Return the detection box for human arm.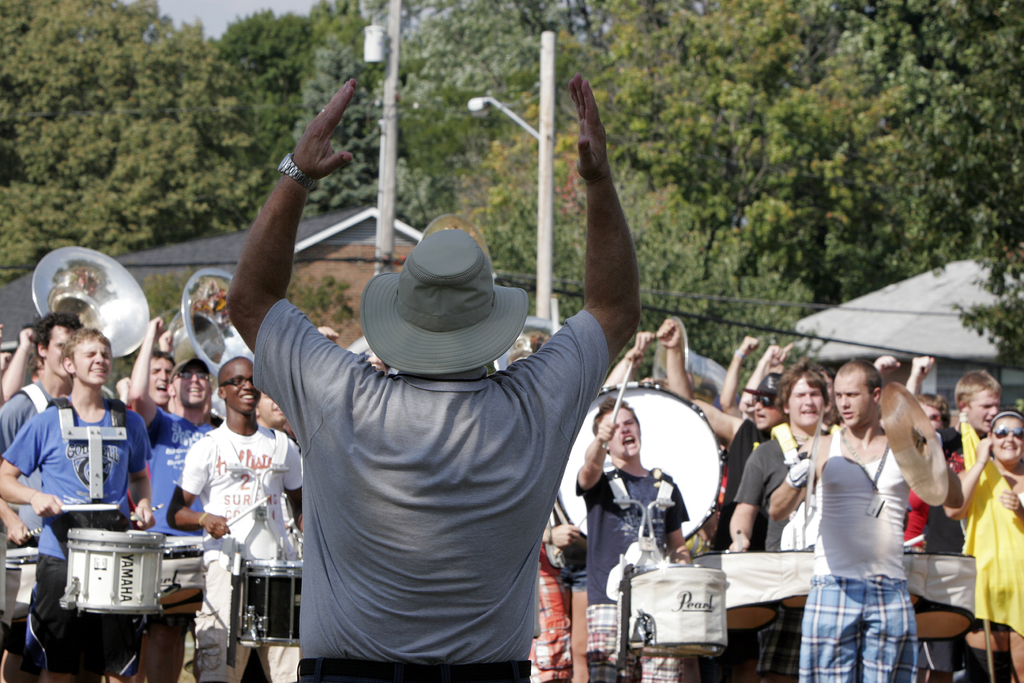
x1=0, y1=414, x2=71, y2=523.
